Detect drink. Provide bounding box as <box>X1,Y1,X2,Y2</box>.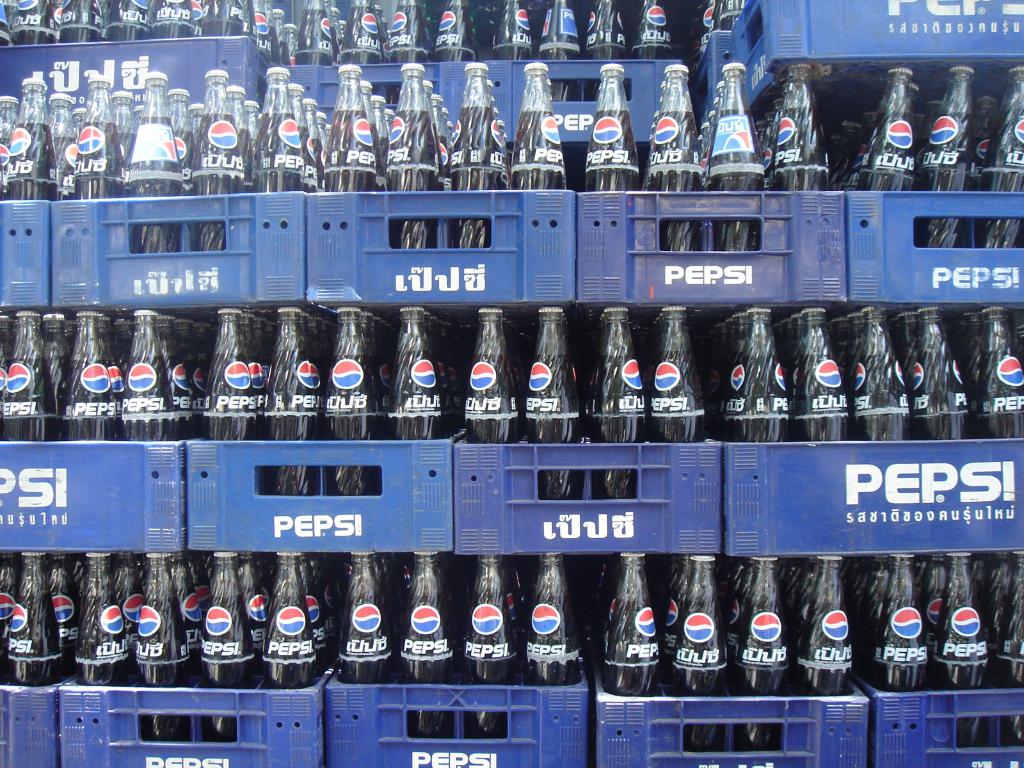
<box>588,355,646,499</box>.
